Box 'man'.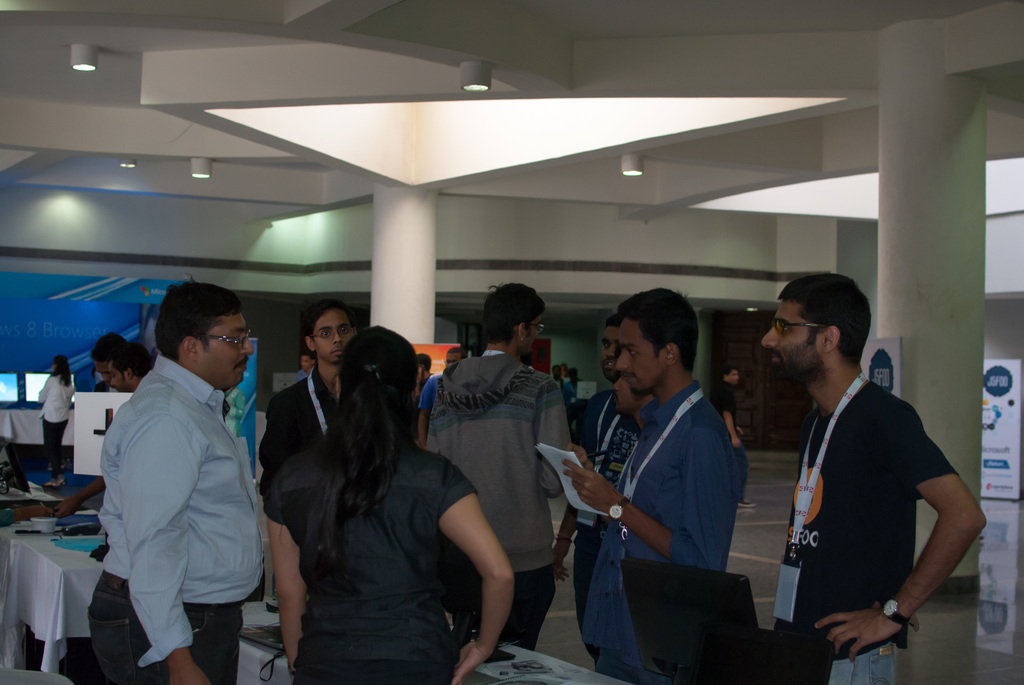
bbox(716, 360, 755, 510).
